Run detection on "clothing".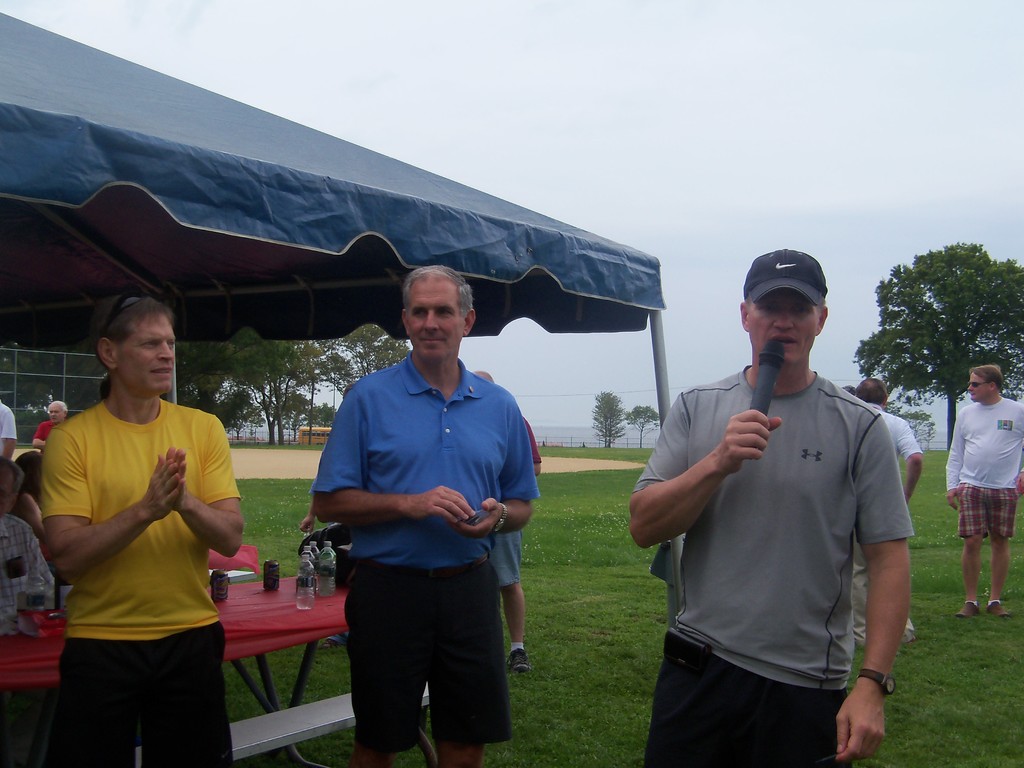
Result: 629,366,916,767.
